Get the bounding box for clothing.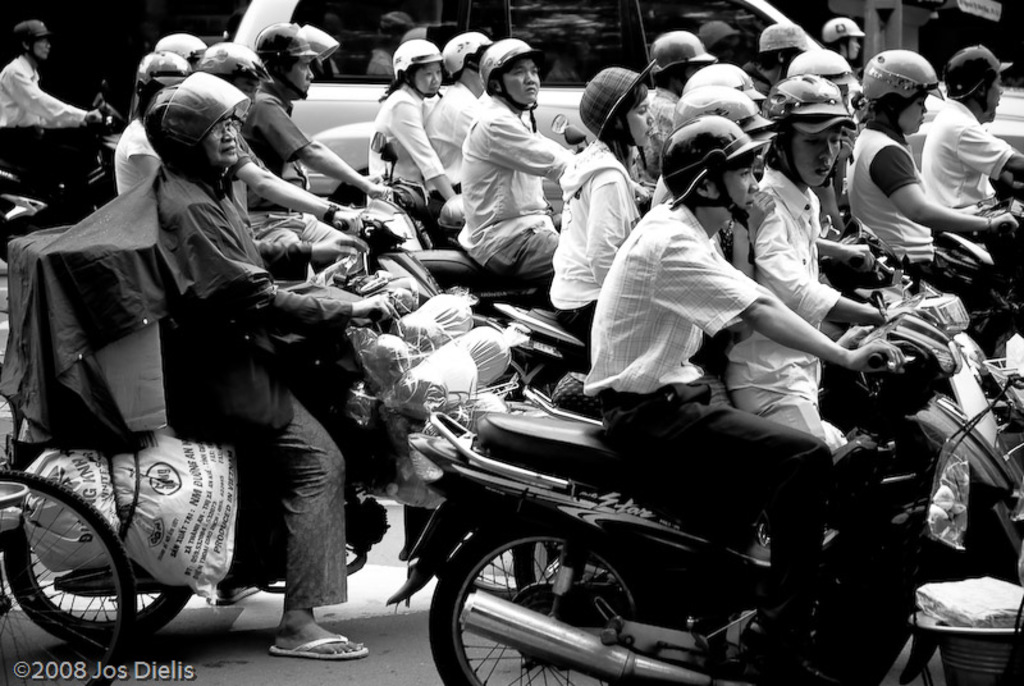
box(723, 165, 837, 443).
